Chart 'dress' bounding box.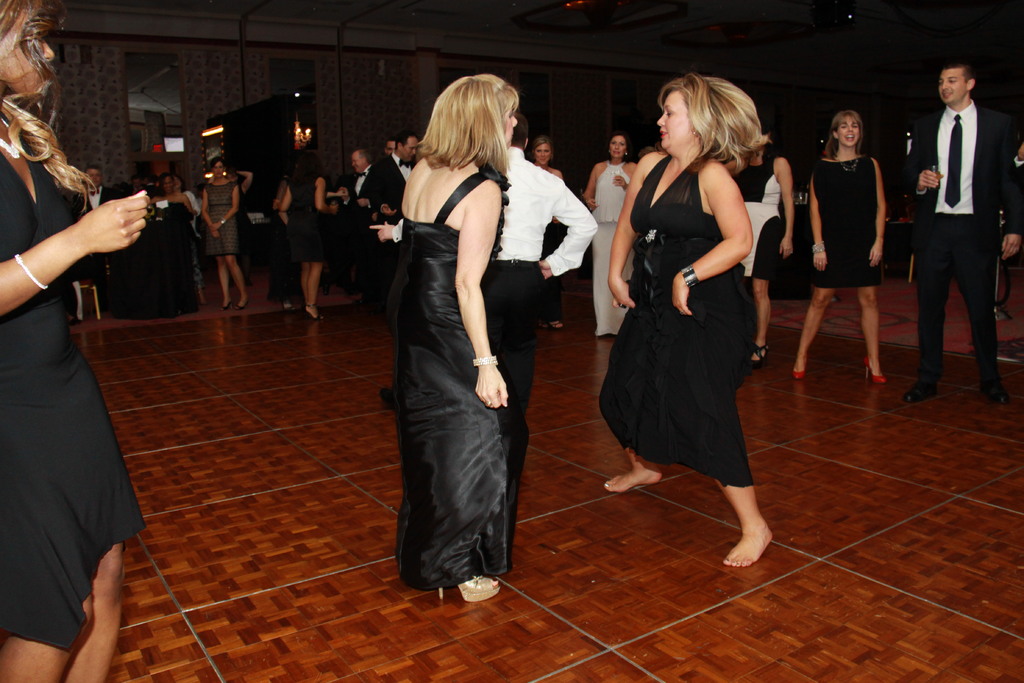
Charted: {"left": 399, "top": 165, "right": 530, "bottom": 588}.
